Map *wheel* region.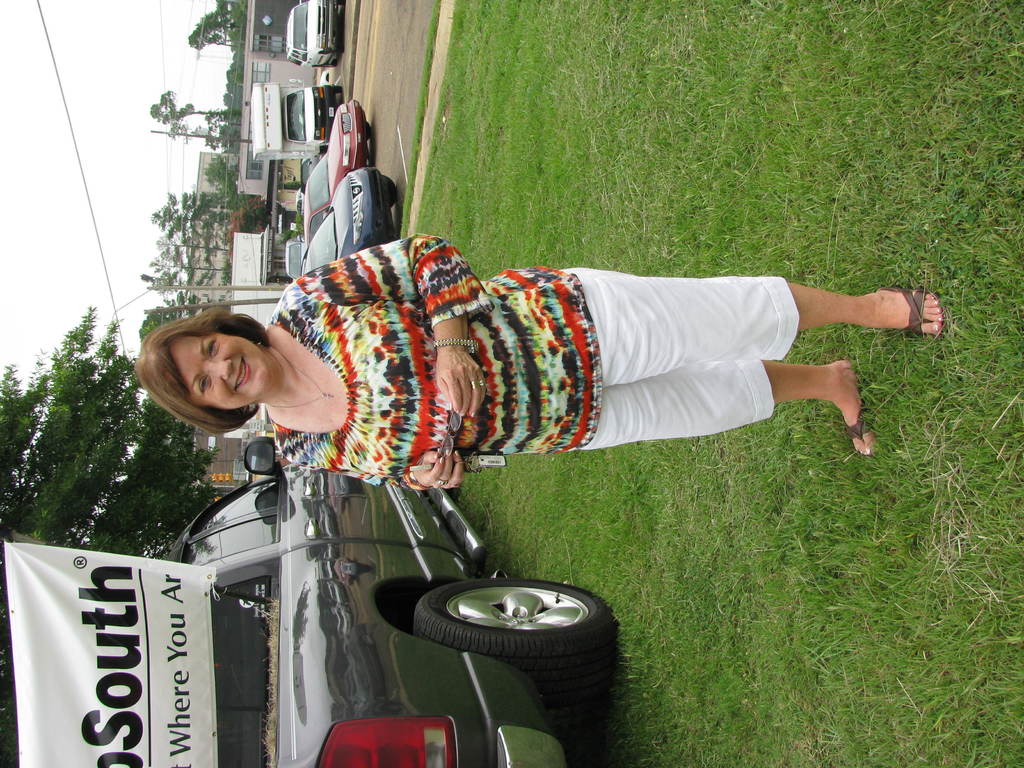
Mapped to pyautogui.locateOnScreen(333, 85, 344, 95).
